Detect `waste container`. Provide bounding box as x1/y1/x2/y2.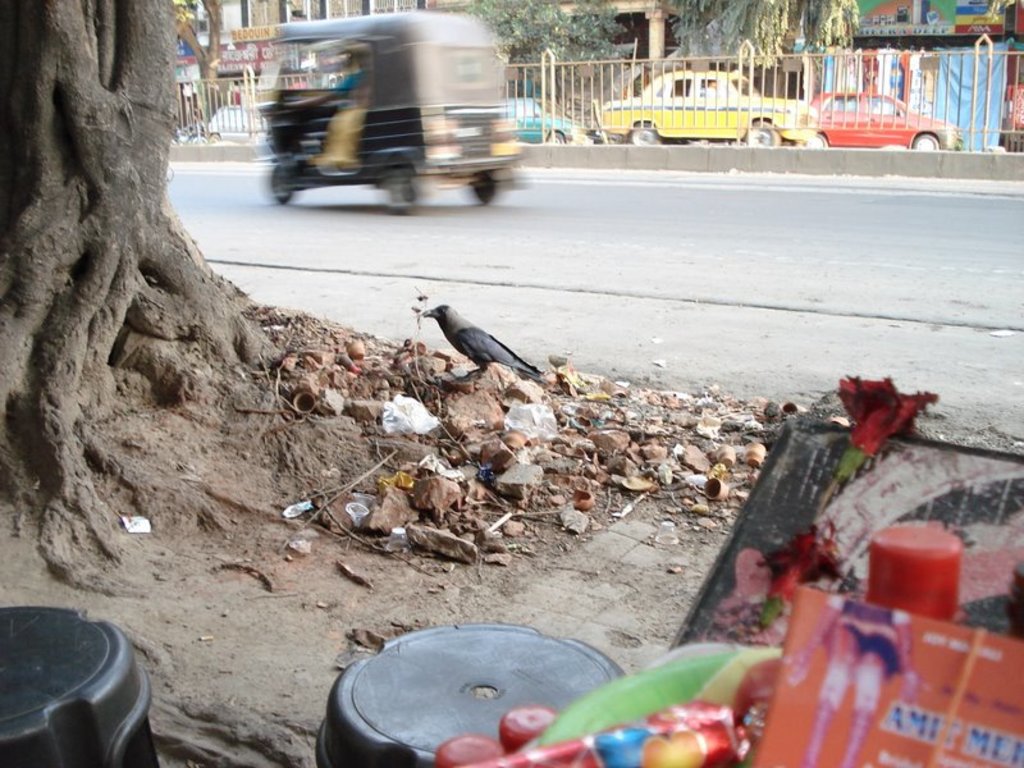
4/618/150/767.
